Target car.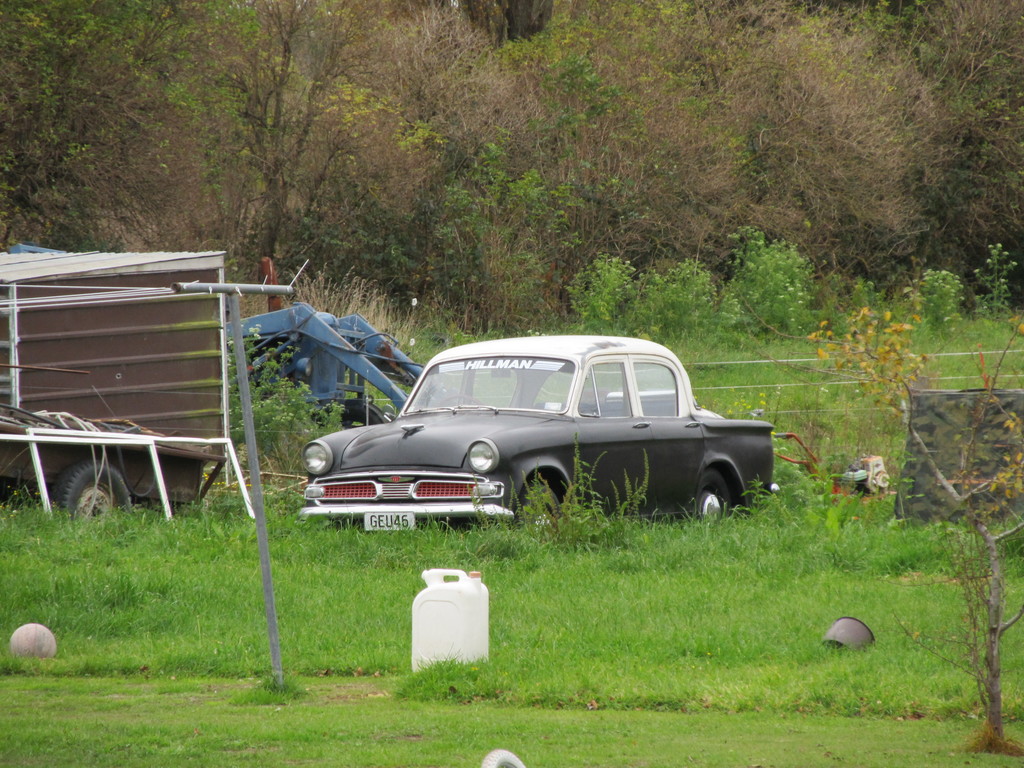
Target region: locate(356, 326, 755, 510).
